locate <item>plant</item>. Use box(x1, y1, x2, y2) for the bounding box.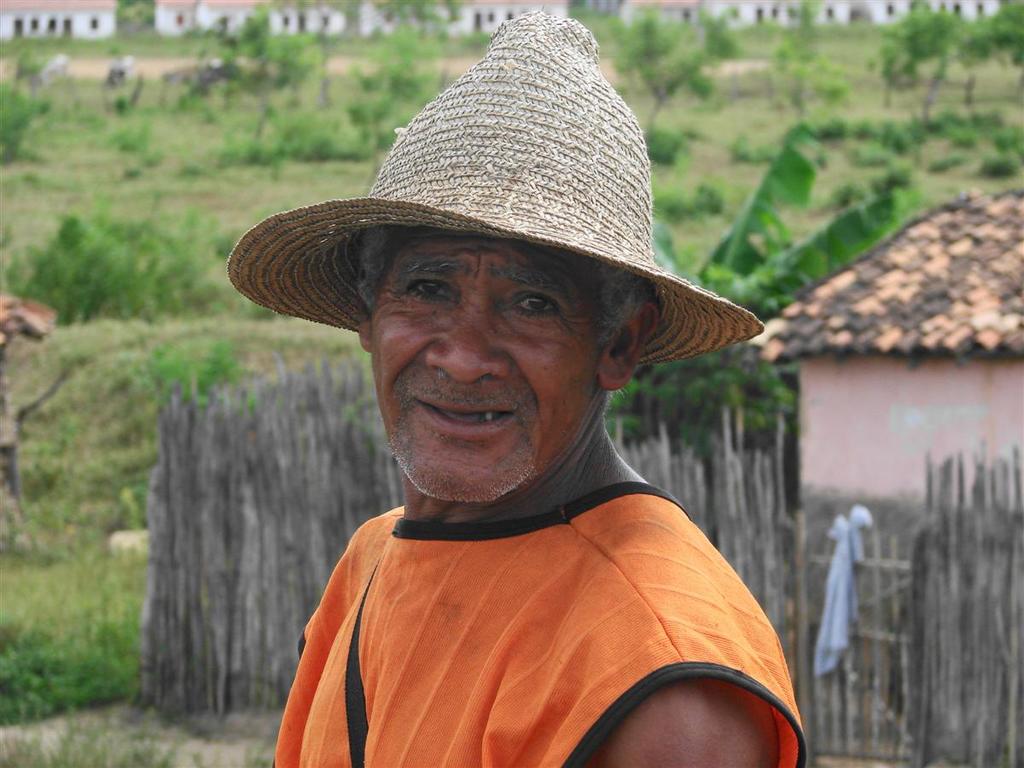
box(0, 79, 48, 171).
